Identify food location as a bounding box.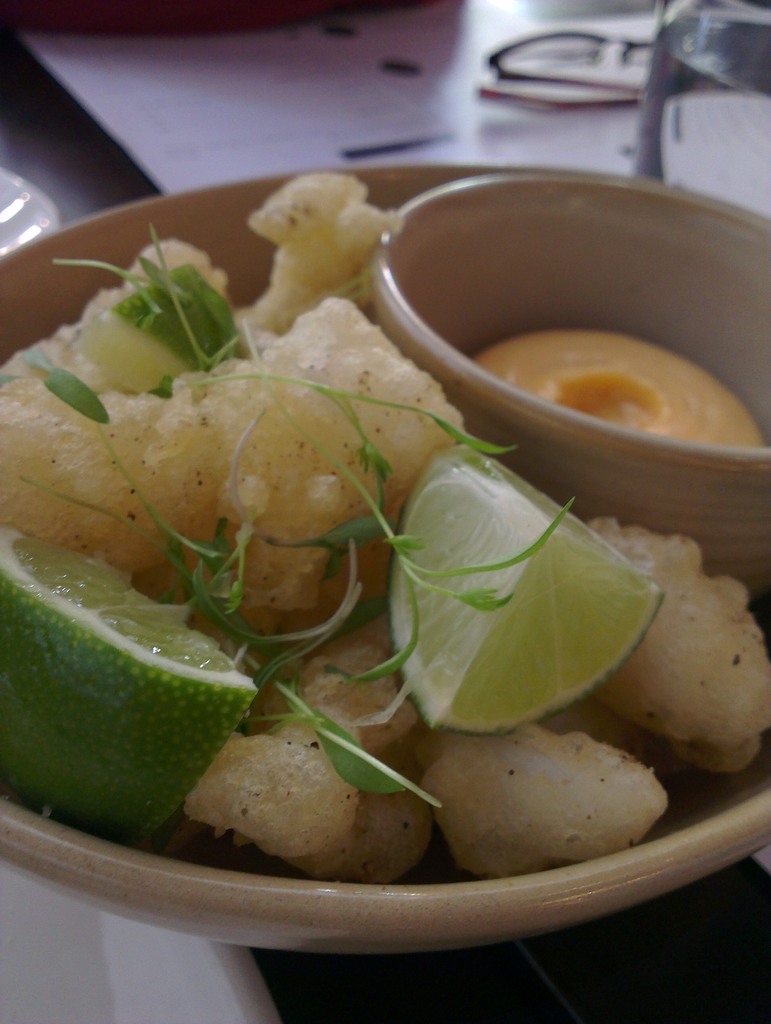
(383,438,668,734).
